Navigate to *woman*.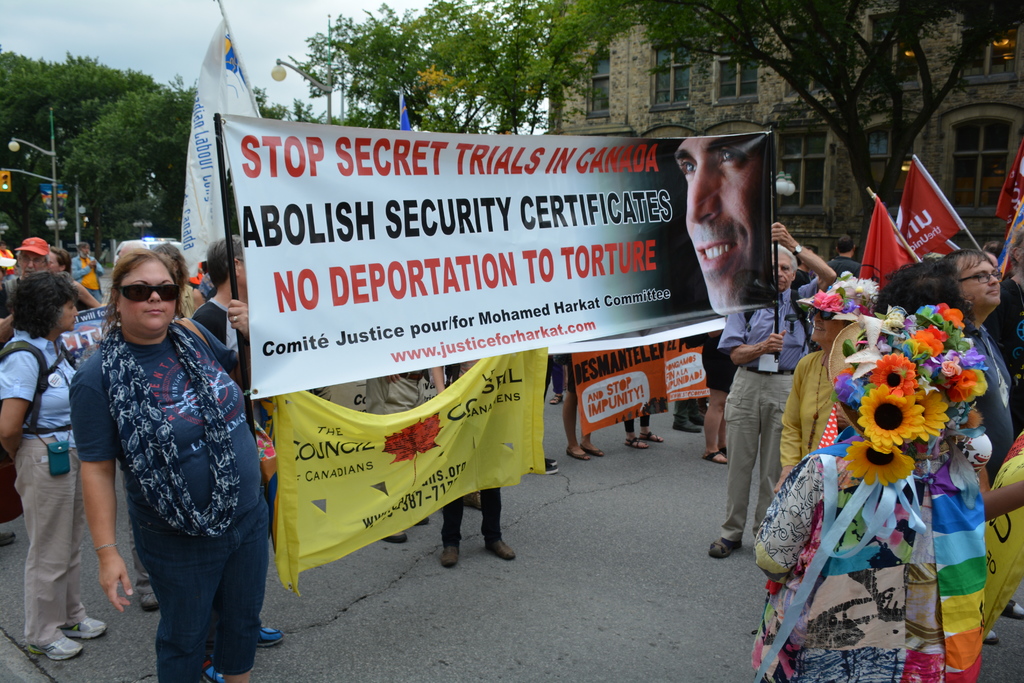
Navigation target: bbox=(824, 245, 986, 445).
